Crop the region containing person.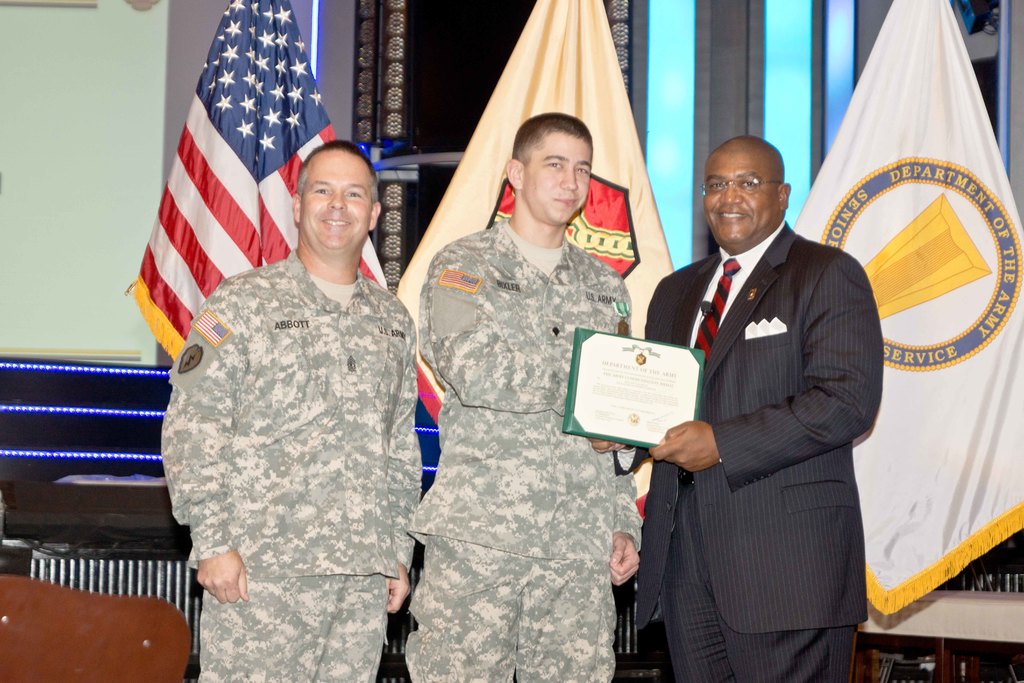
Crop region: 589:136:882:680.
